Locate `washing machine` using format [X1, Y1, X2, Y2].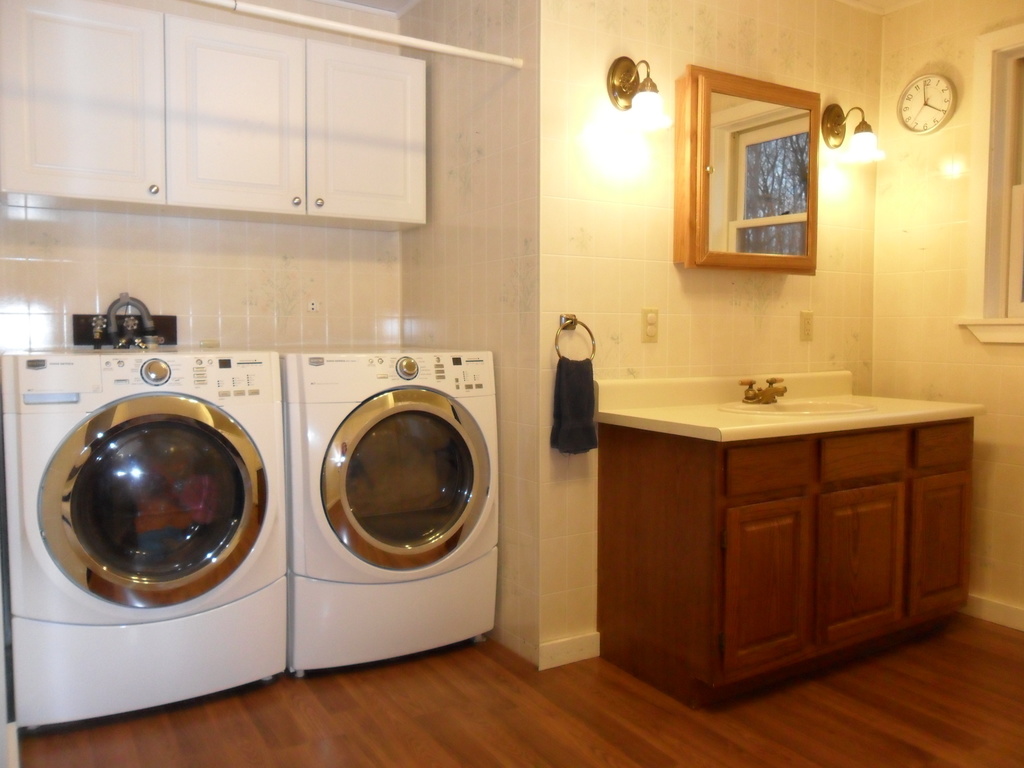
[0, 348, 296, 733].
